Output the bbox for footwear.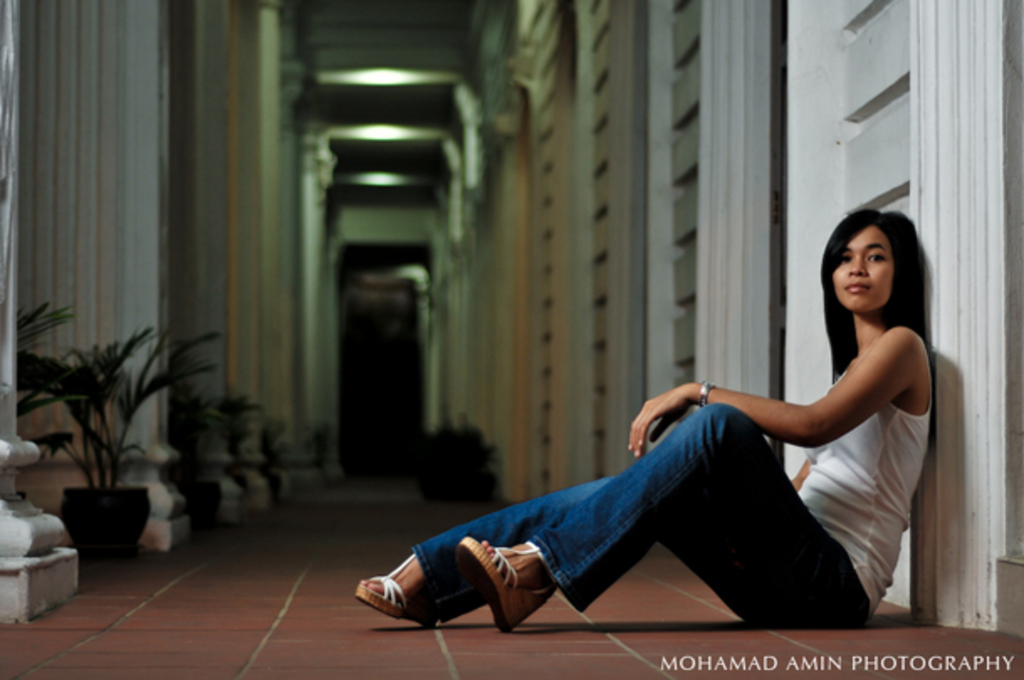
pyautogui.locateOnScreen(364, 562, 448, 631).
